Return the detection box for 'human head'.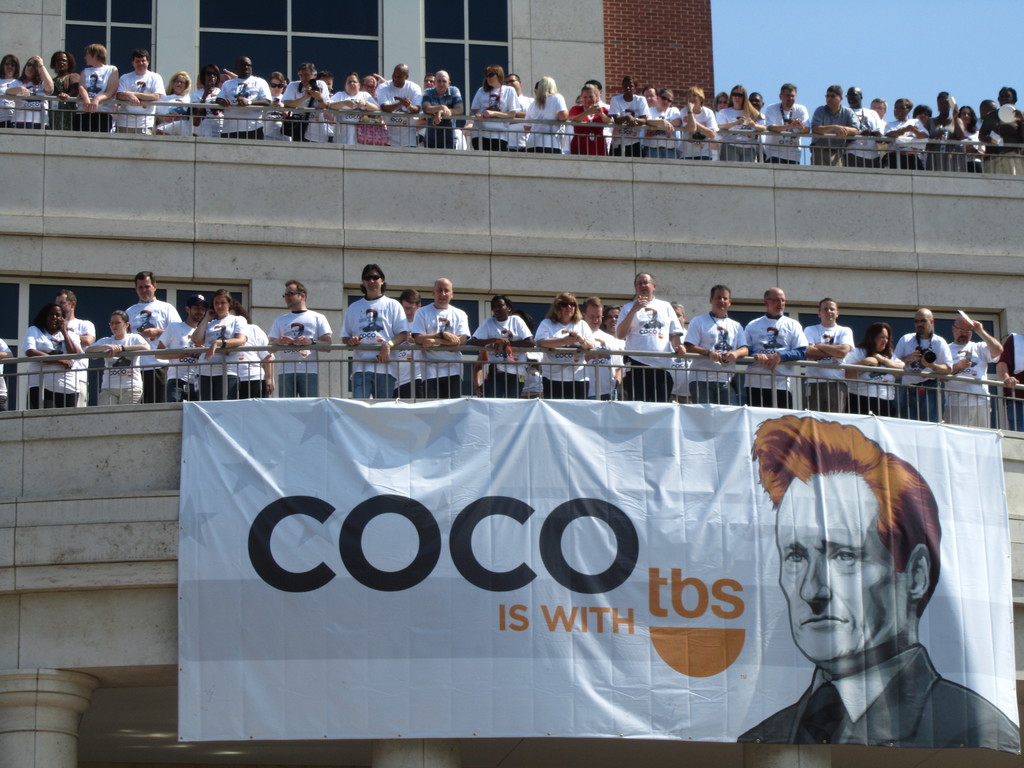
detection(346, 72, 361, 93).
